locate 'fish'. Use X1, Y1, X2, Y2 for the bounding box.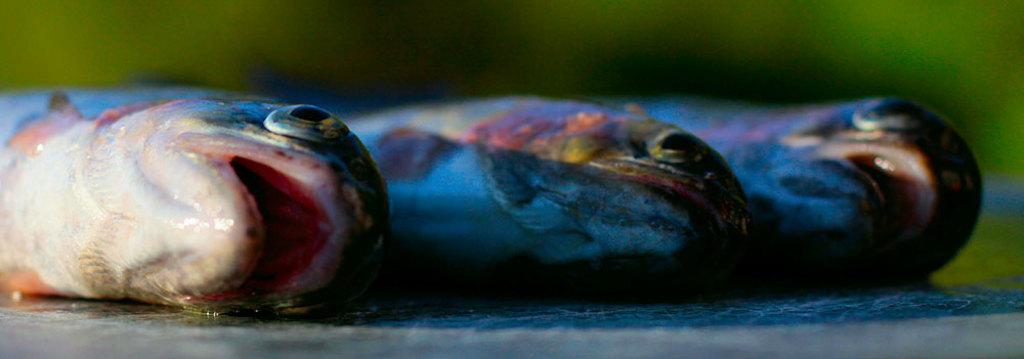
0, 85, 395, 318.
